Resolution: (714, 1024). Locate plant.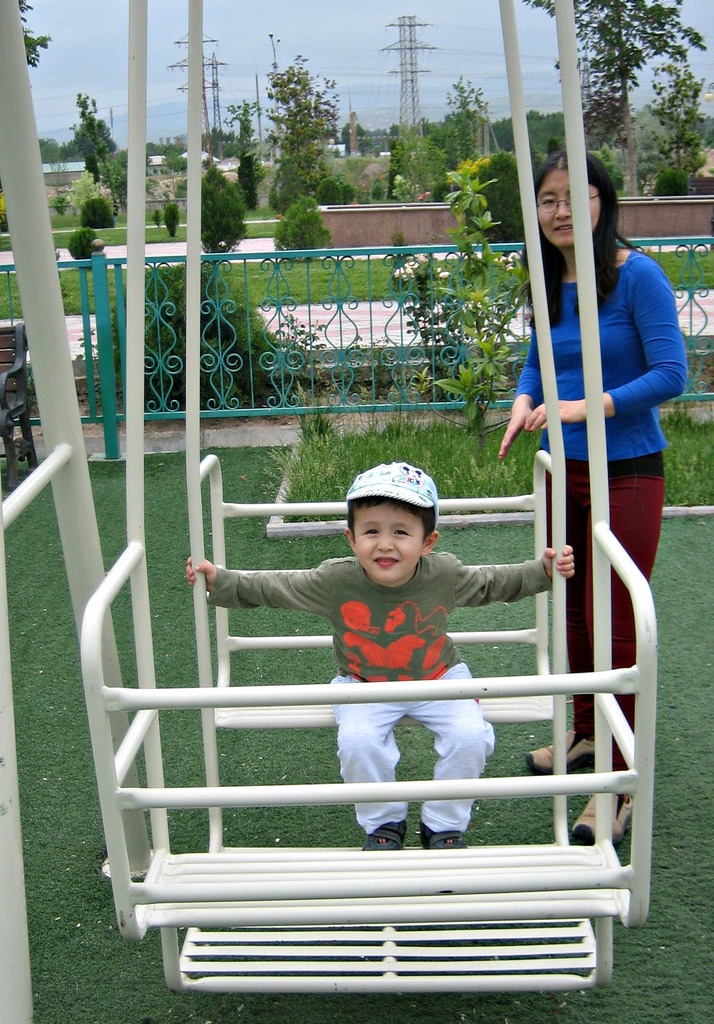
bbox(159, 204, 190, 242).
